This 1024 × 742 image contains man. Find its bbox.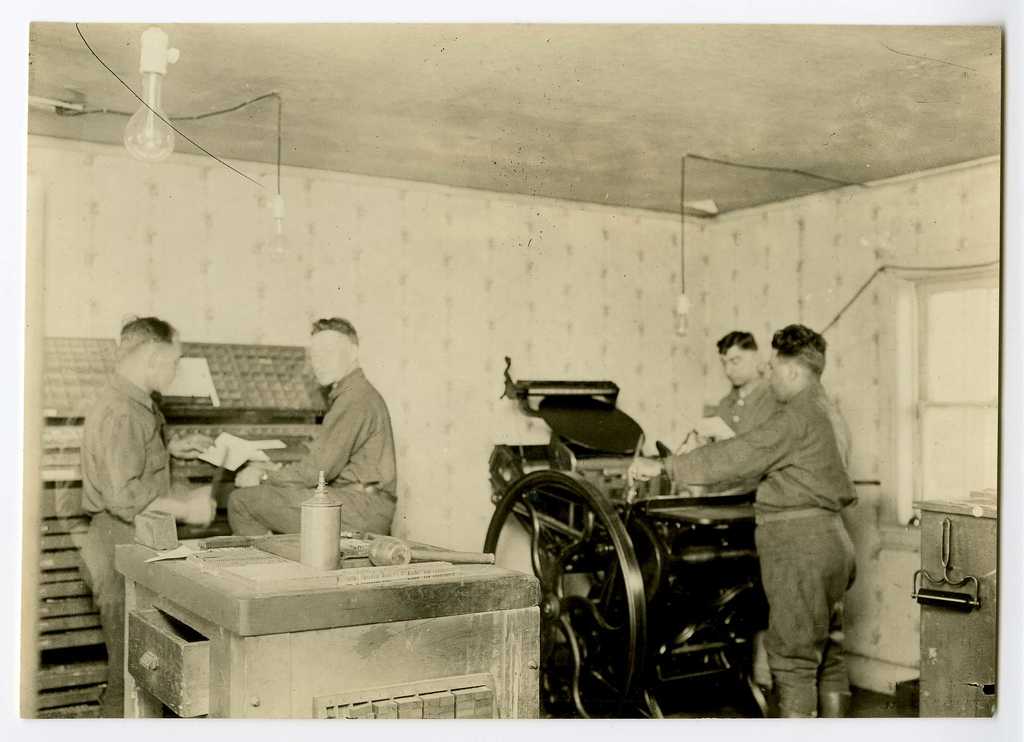
region(709, 334, 781, 436).
